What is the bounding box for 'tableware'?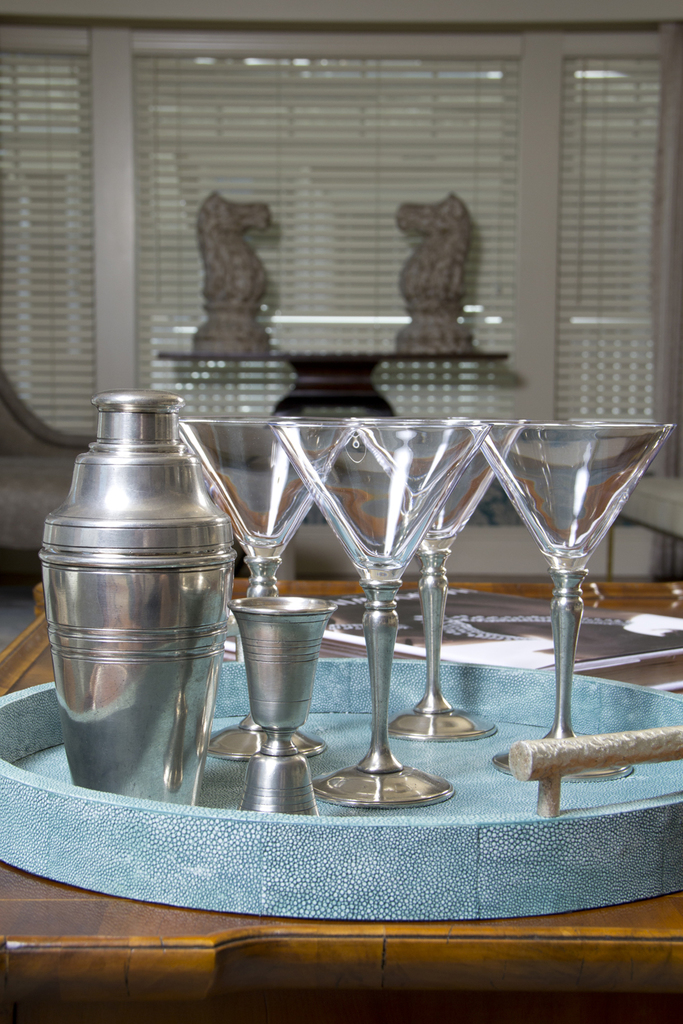
l=467, t=410, r=669, b=788.
